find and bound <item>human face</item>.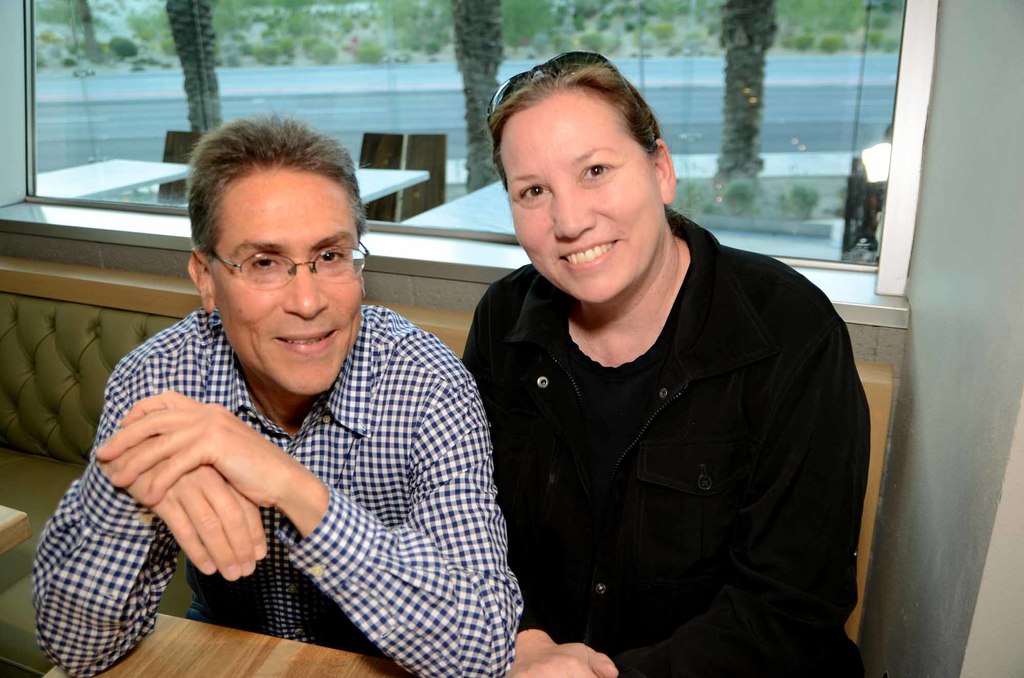
Bound: crop(509, 96, 655, 298).
